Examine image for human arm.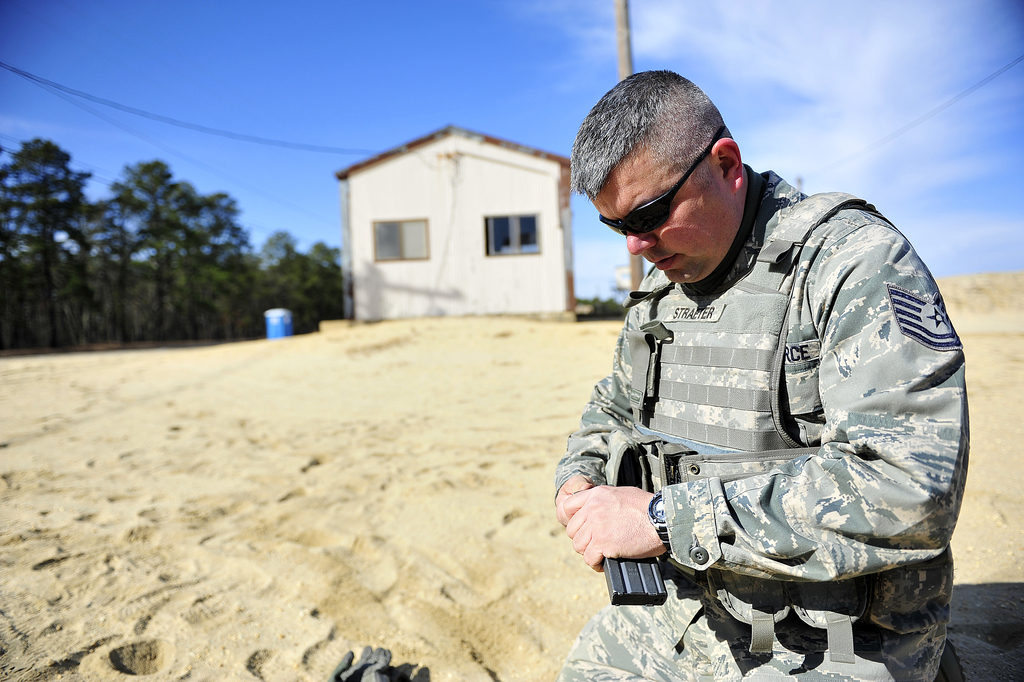
Examination result: box(567, 220, 959, 583).
